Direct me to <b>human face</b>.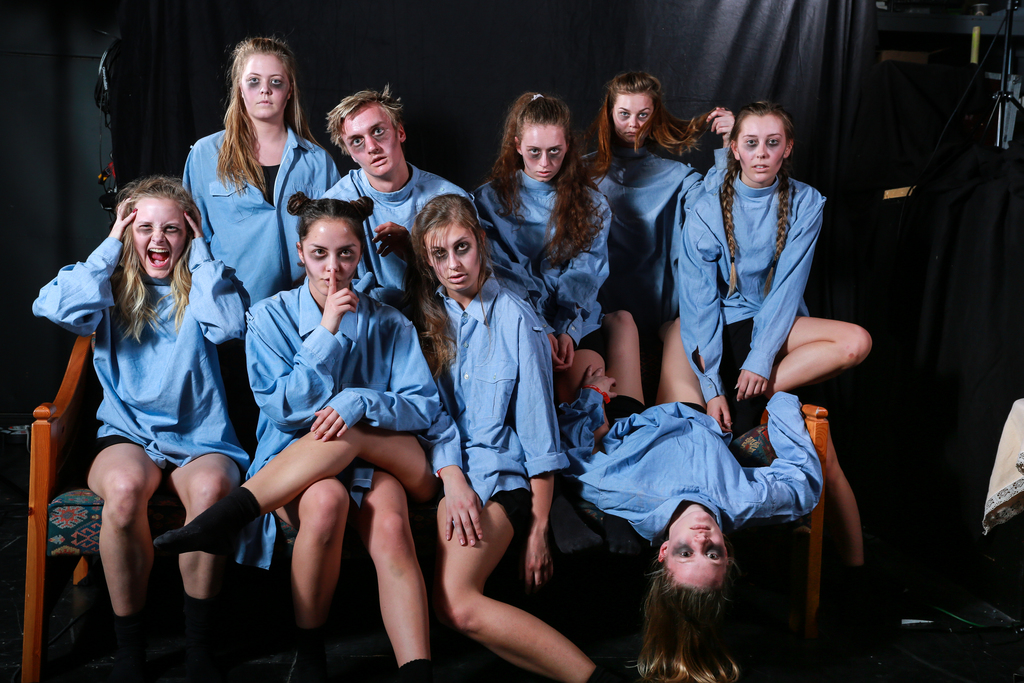
Direction: [519,119,569,183].
